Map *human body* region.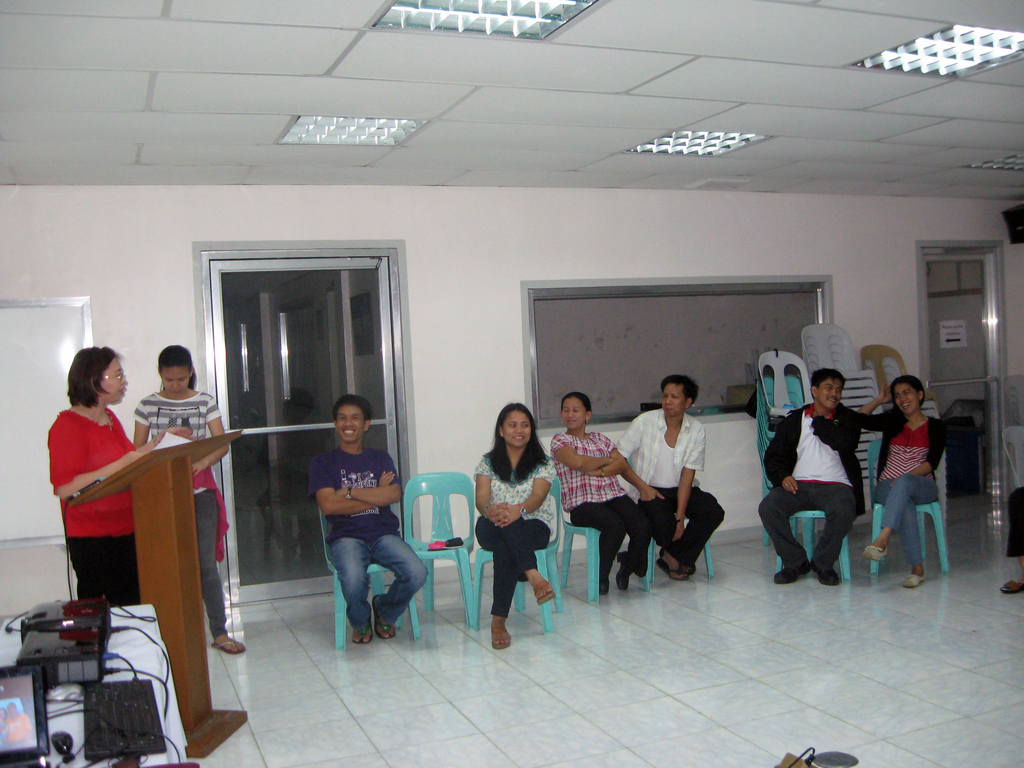
Mapped to box(134, 388, 239, 658).
